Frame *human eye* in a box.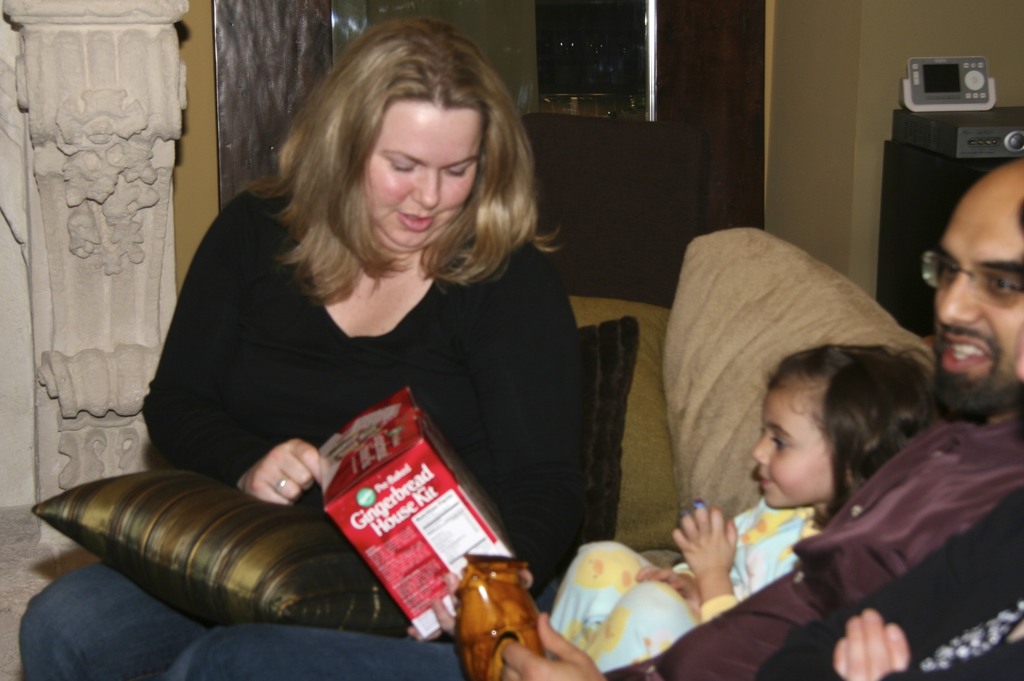
BBox(935, 264, 960, 281).
